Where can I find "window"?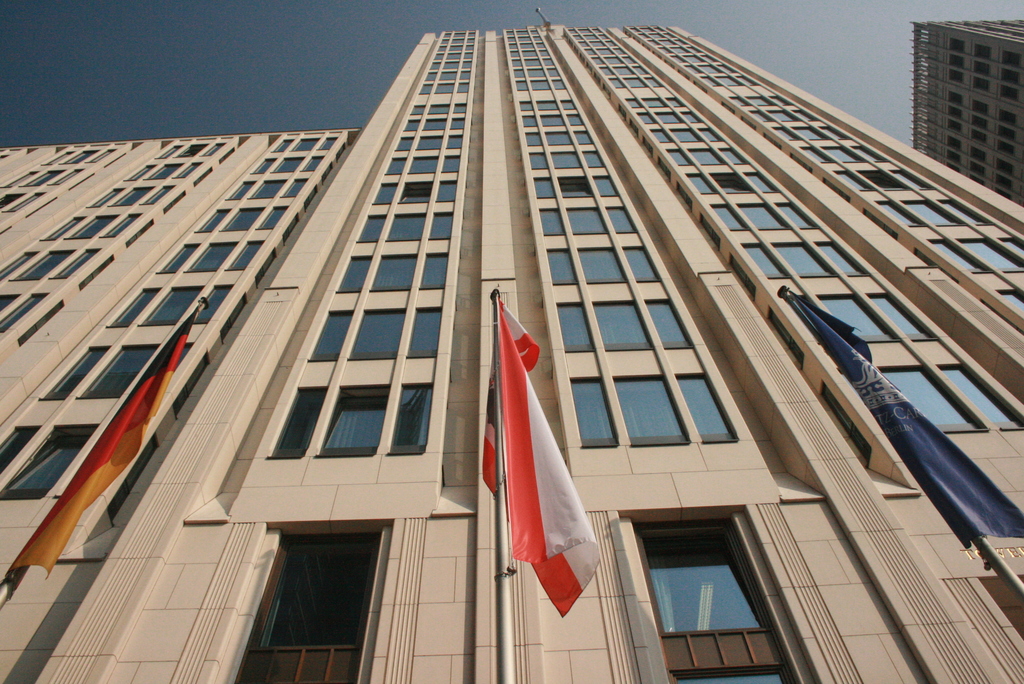
You can find it at Rect(263, 382, 329, 456).
